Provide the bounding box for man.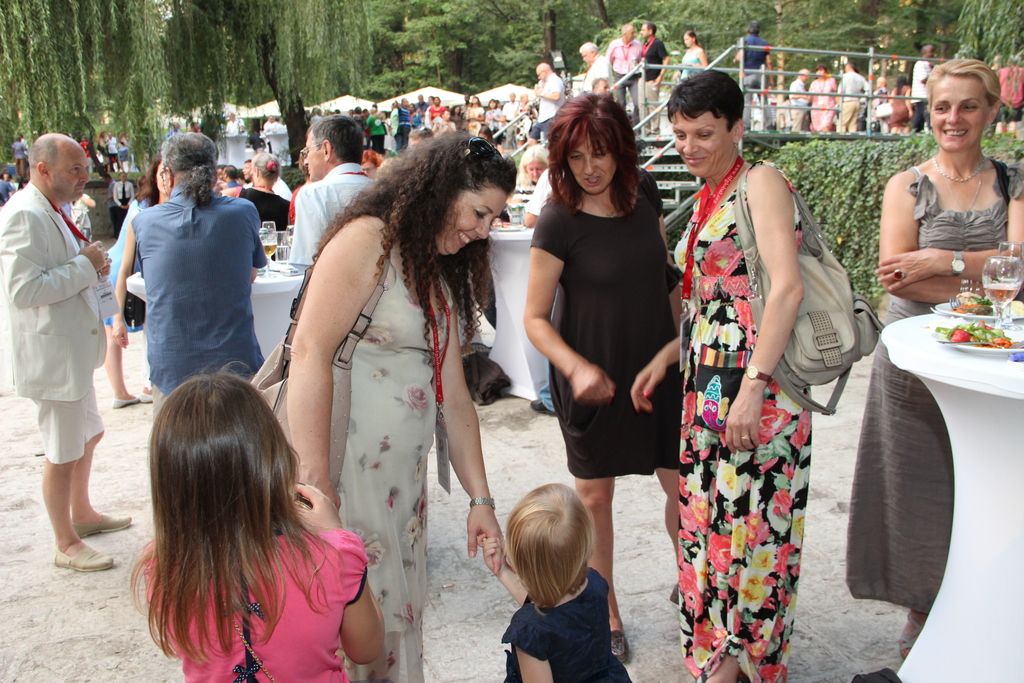
786/69/811/131.
